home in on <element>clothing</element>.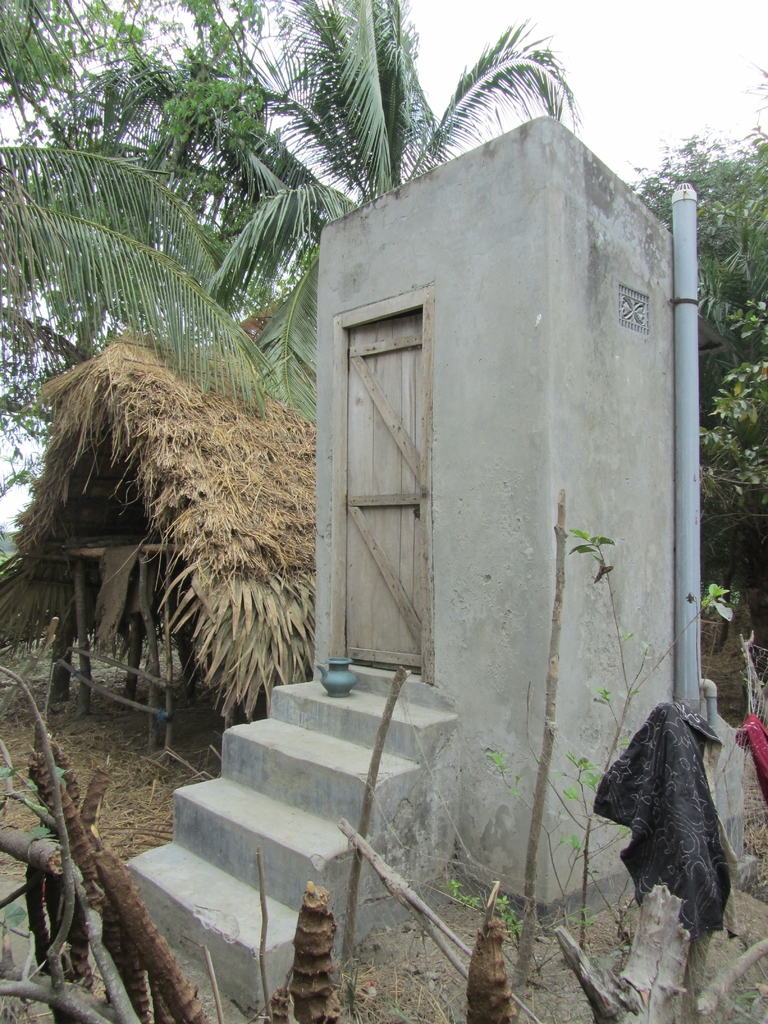
Homed in at left=734, top=712, right=767, bottom=806.
